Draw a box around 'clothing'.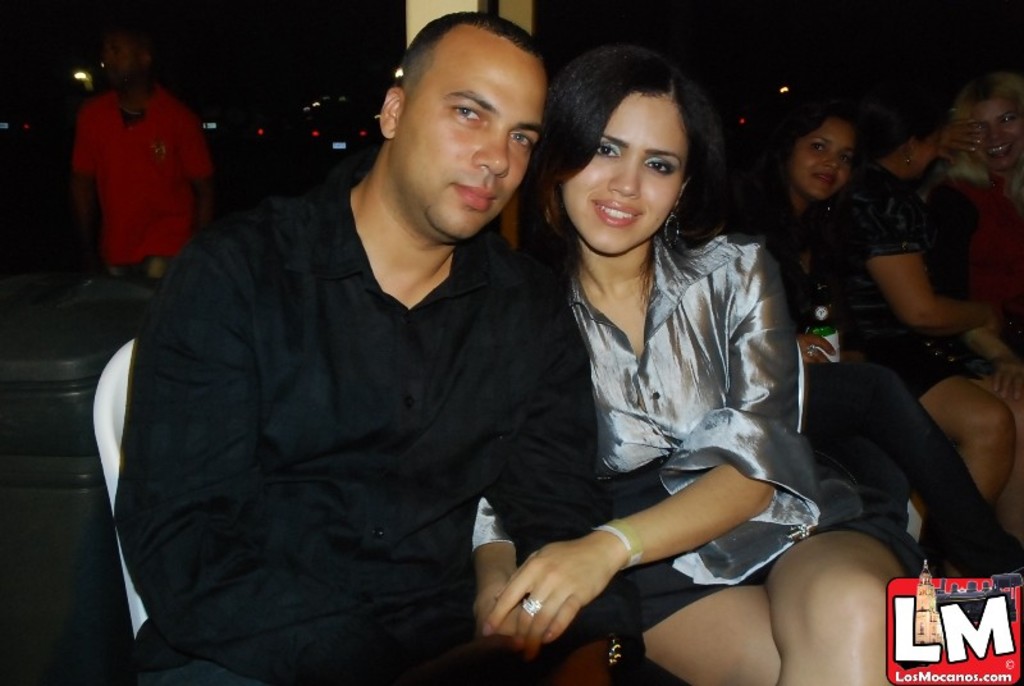
box(721, 182, 1023, 548).
